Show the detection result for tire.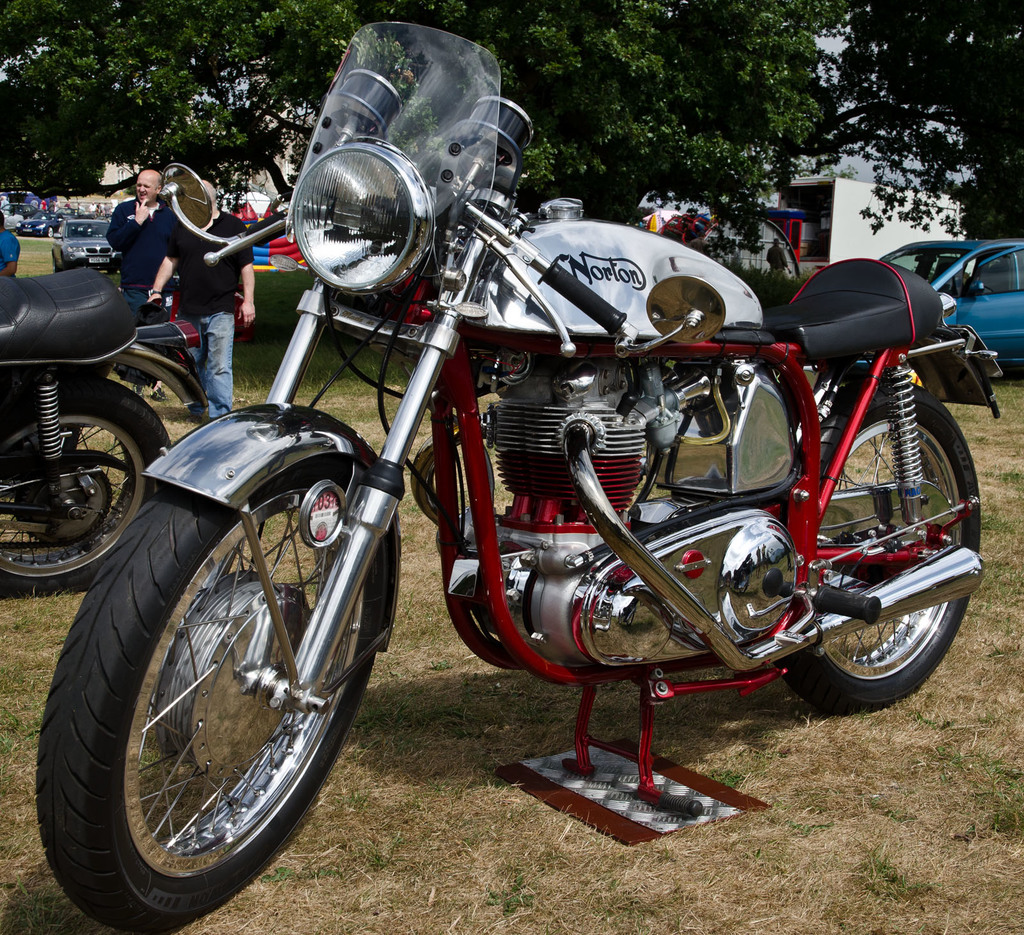
[x1=36, y1=503, x2=369, y2=910].
